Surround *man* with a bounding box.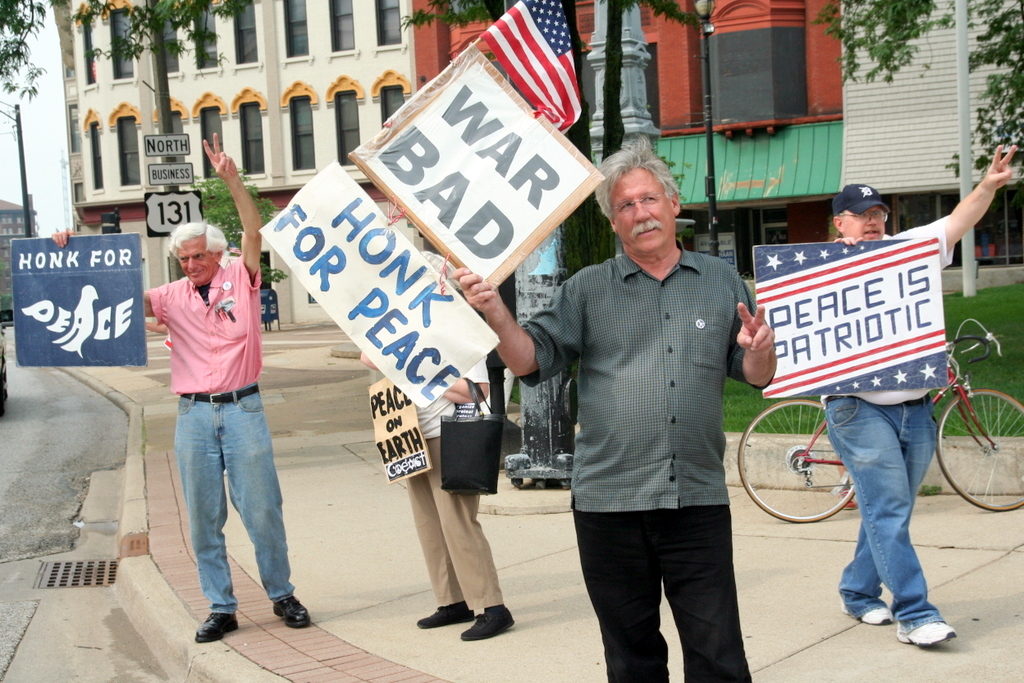
left=141, top=200, right=297, bottom=646.
